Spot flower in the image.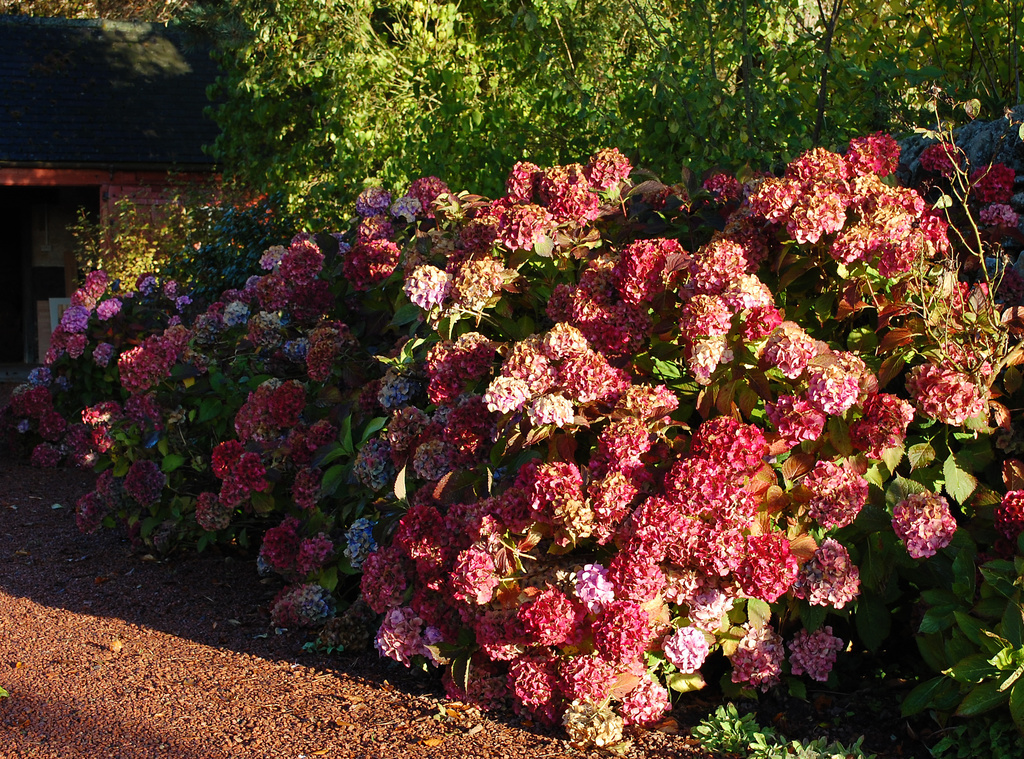
flower found at 888/466/994/578.
